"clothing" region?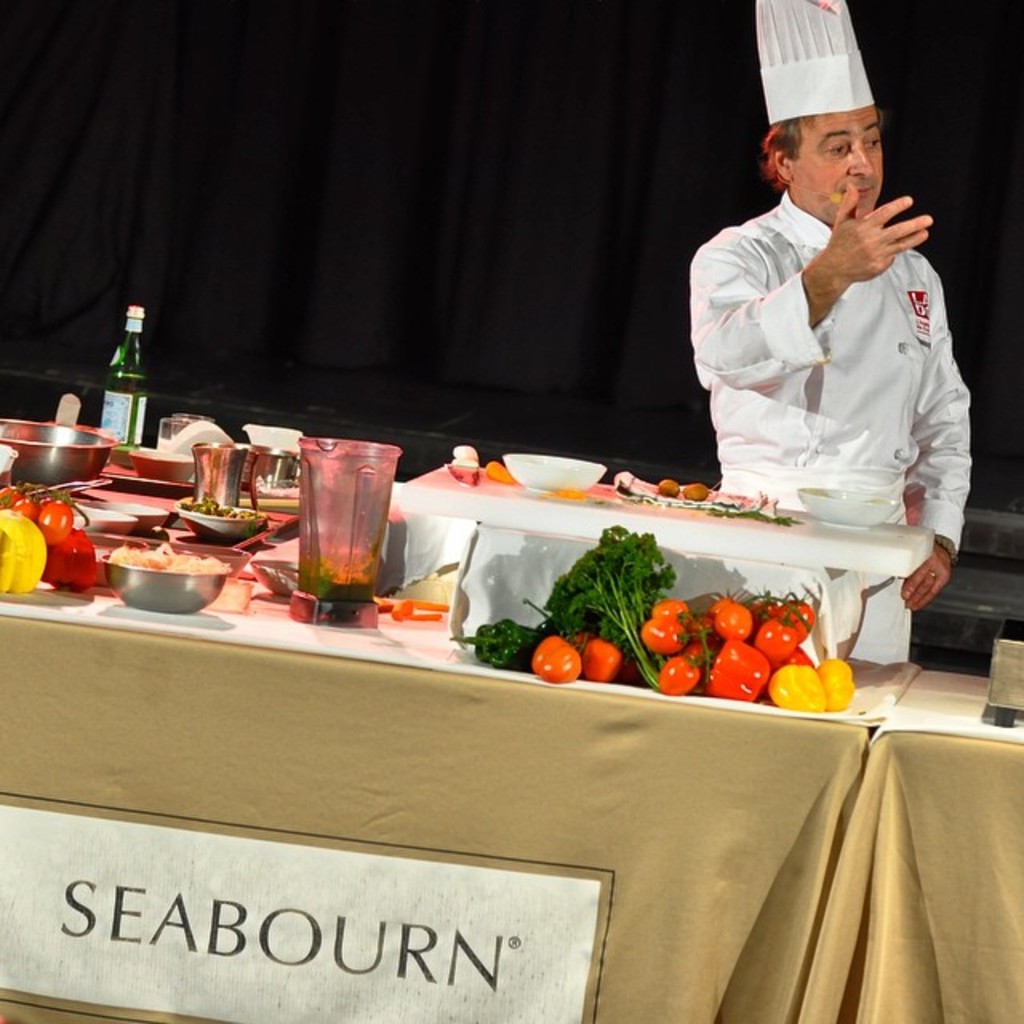
[678,133,971,579]
